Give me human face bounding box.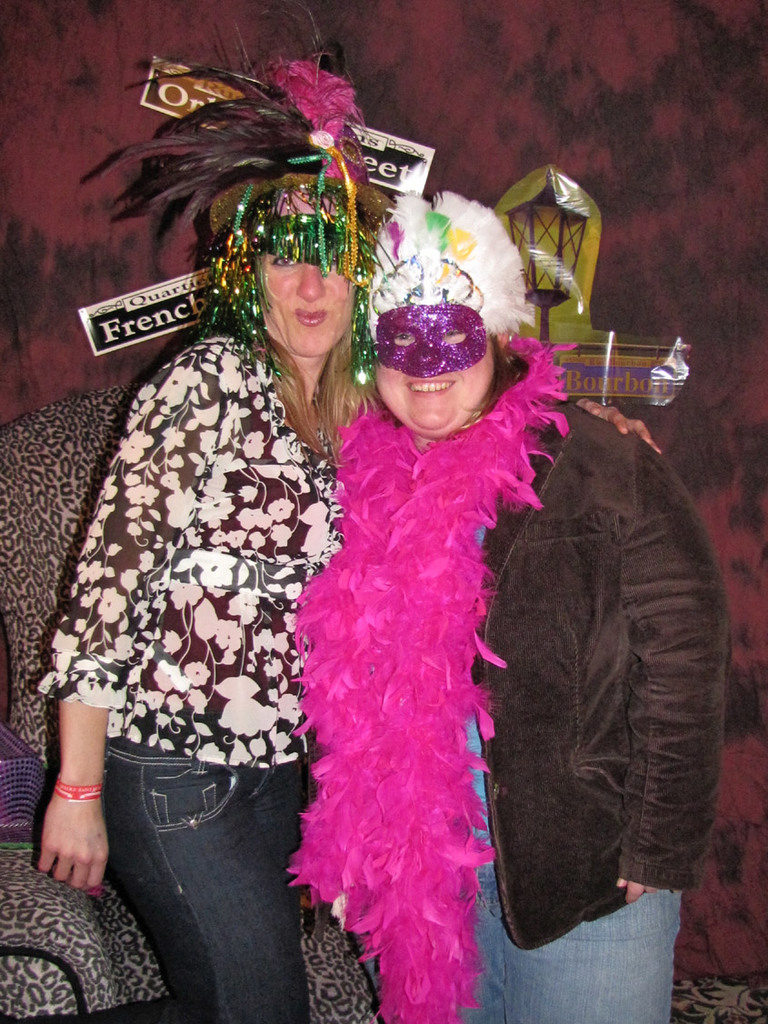
bbox=(370, 303, 492, 439).
